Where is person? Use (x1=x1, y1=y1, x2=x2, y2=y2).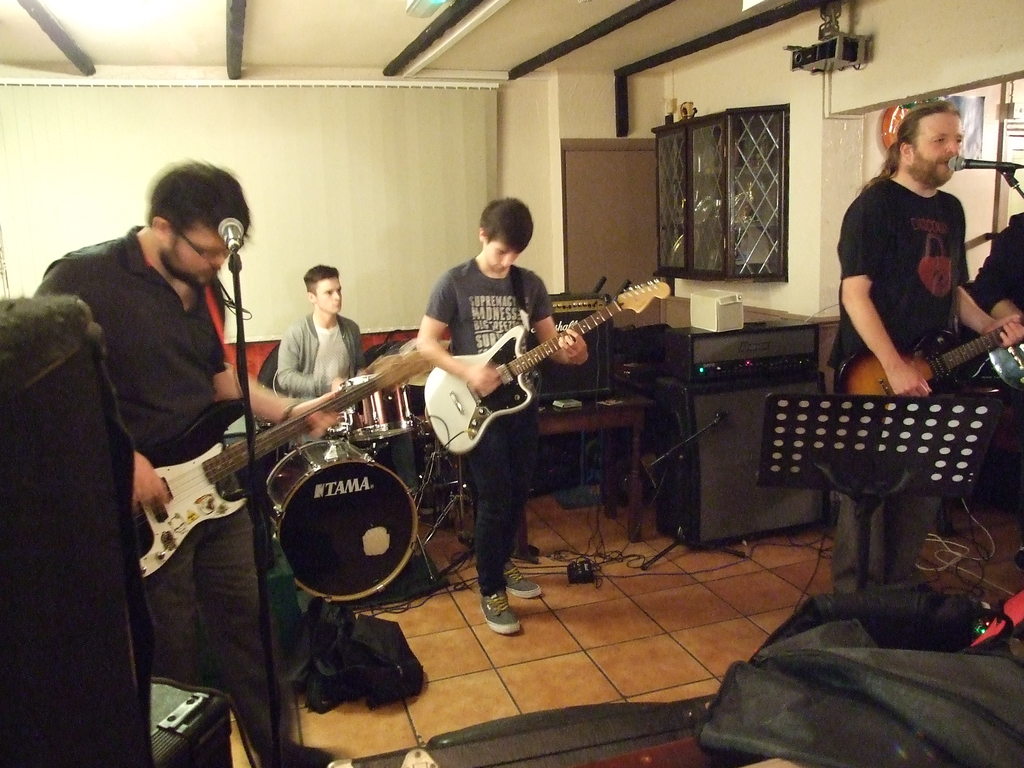
(x1=828, y1=103, x2=1023, y2=600).
